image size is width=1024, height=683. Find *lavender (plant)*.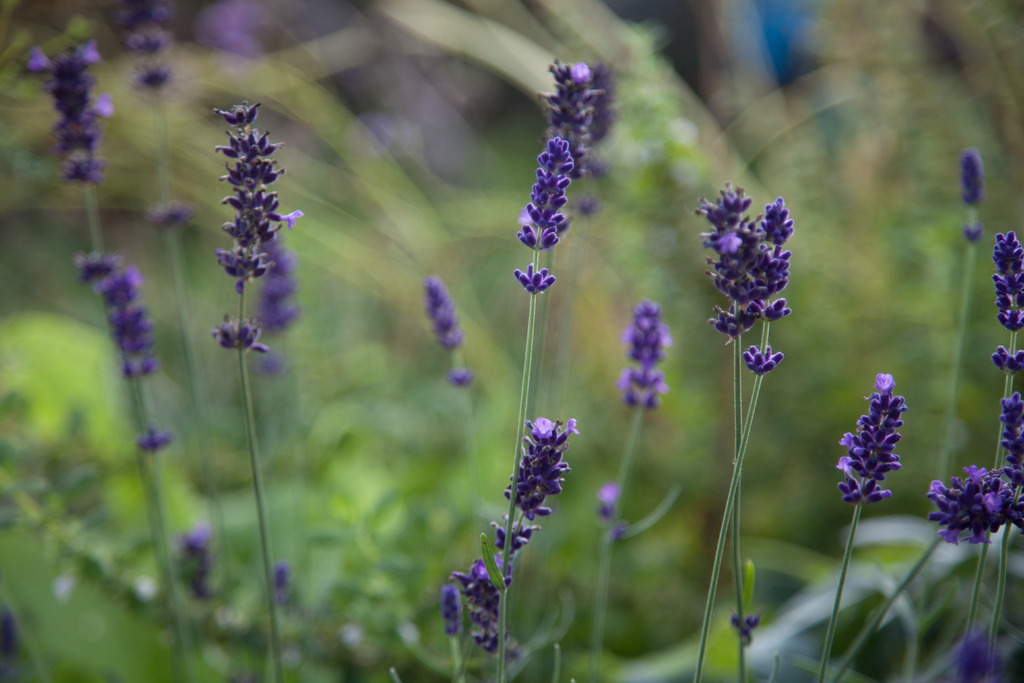
x1=986, y1=230, x2=1023, y2=475.
